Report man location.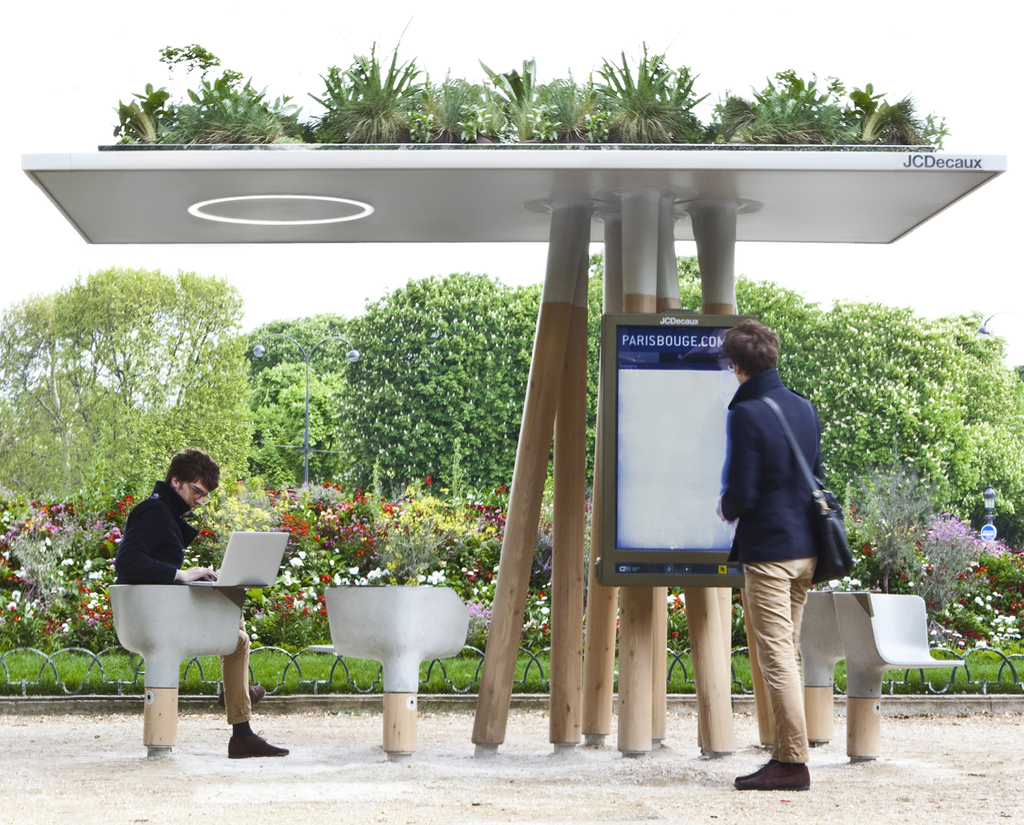
Report: BBox(703, 315, 827, 789).
